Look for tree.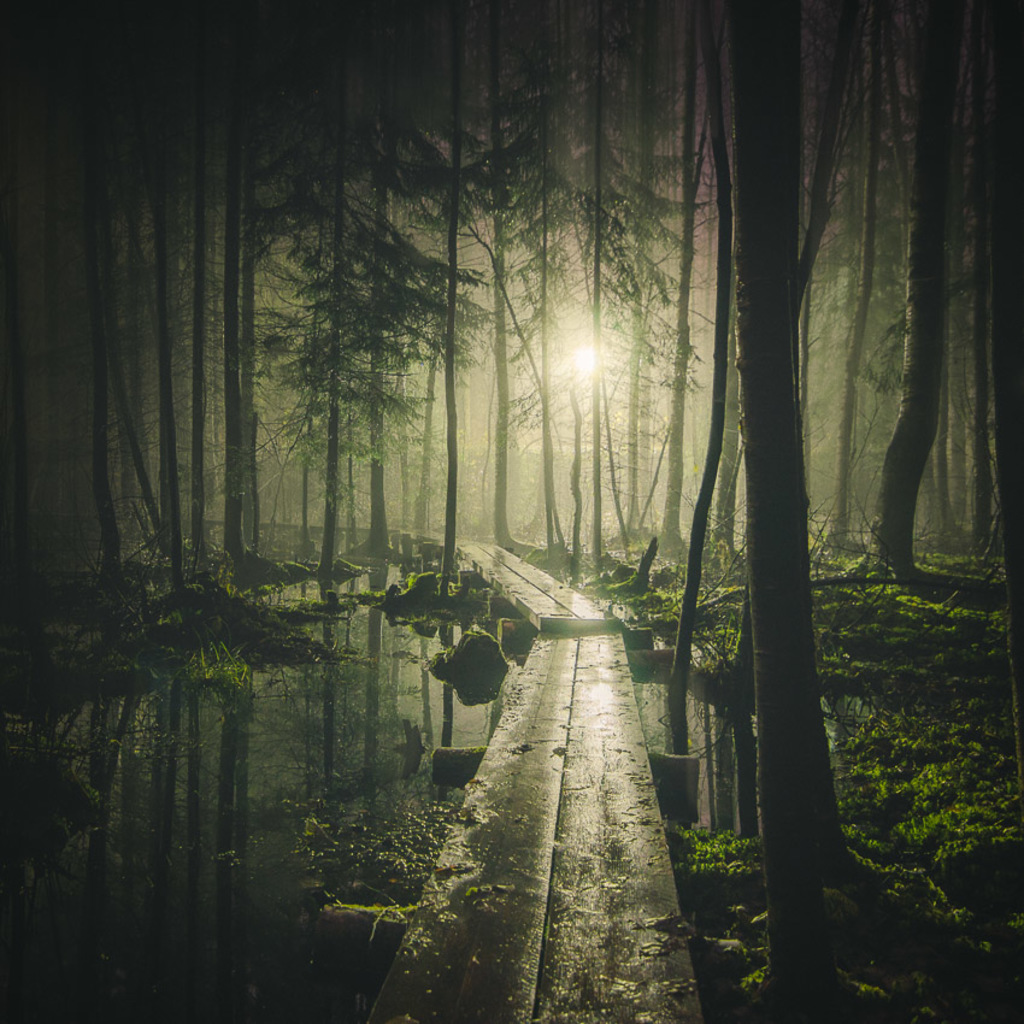
Found: (220, 0, 246, 558).
